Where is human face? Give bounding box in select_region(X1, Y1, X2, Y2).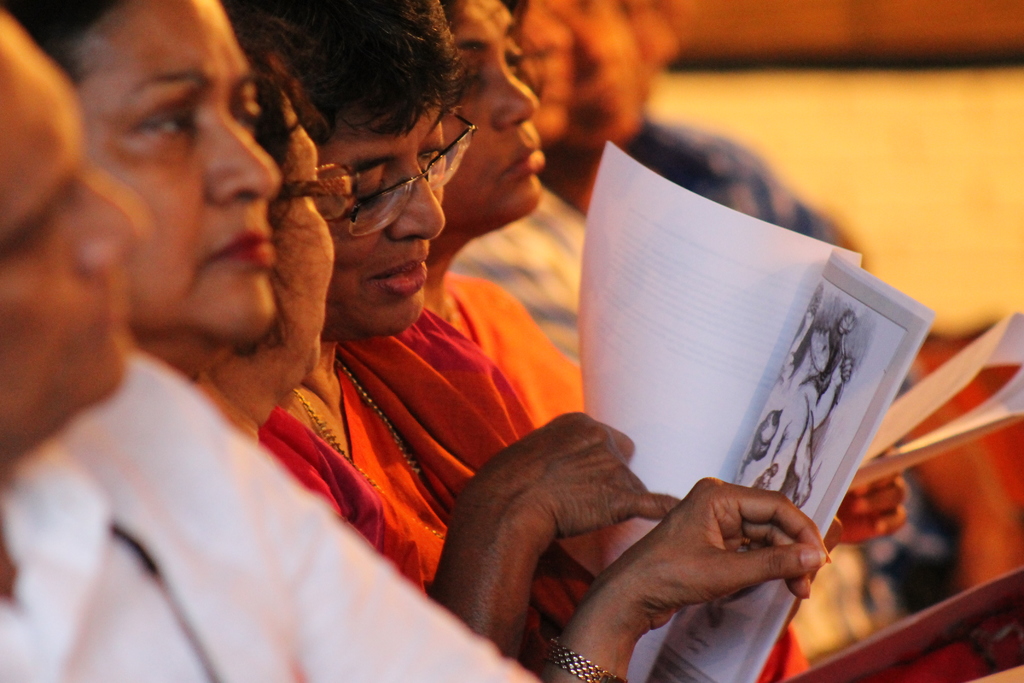
select_region(76, 0, 286, 375).
